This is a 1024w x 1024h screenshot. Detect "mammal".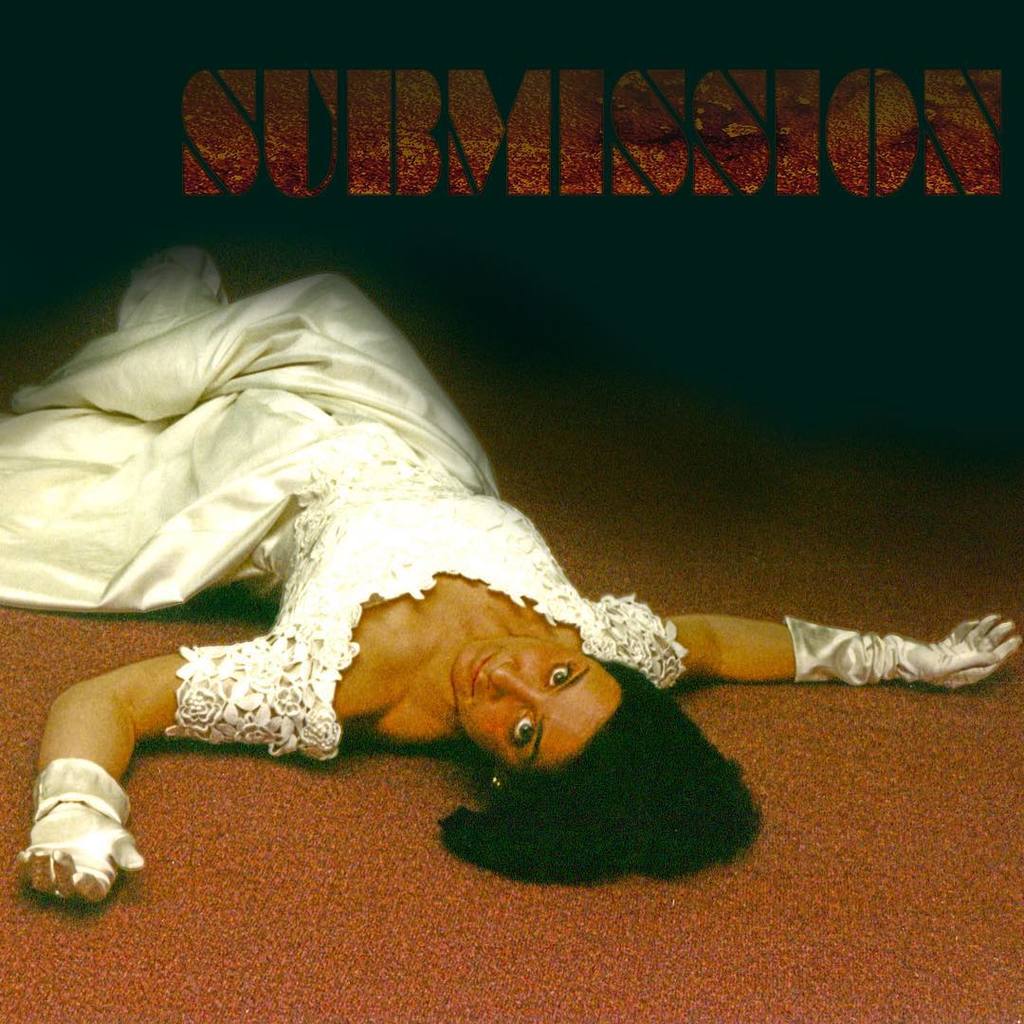
l=0, t=202, r=803, b=789.
